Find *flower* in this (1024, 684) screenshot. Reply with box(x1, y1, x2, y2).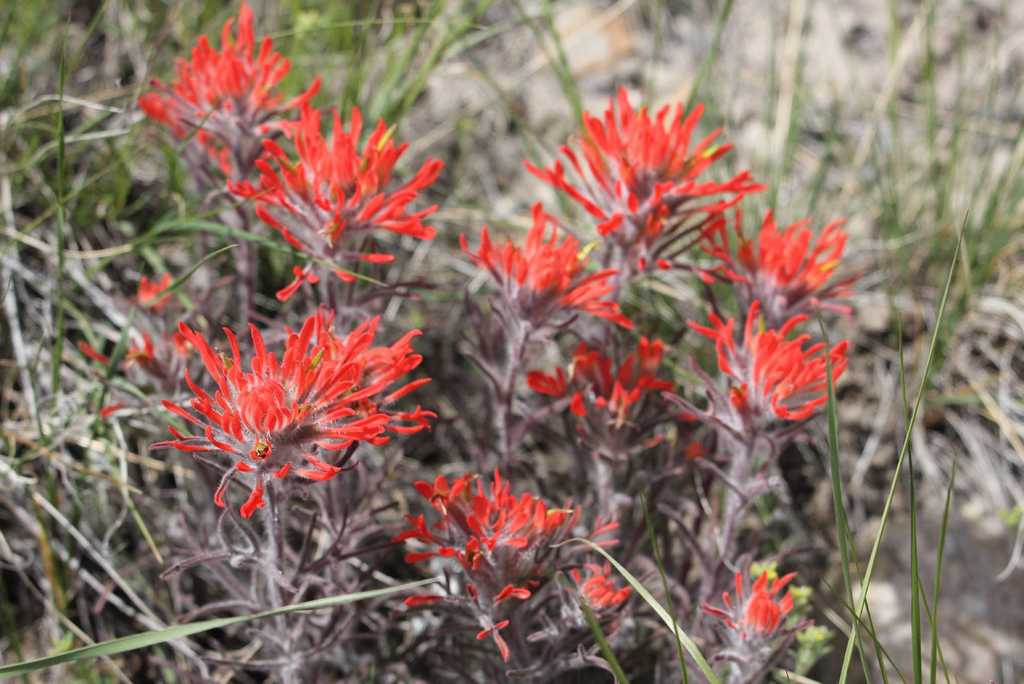
box(397, 469, 648, 664).
